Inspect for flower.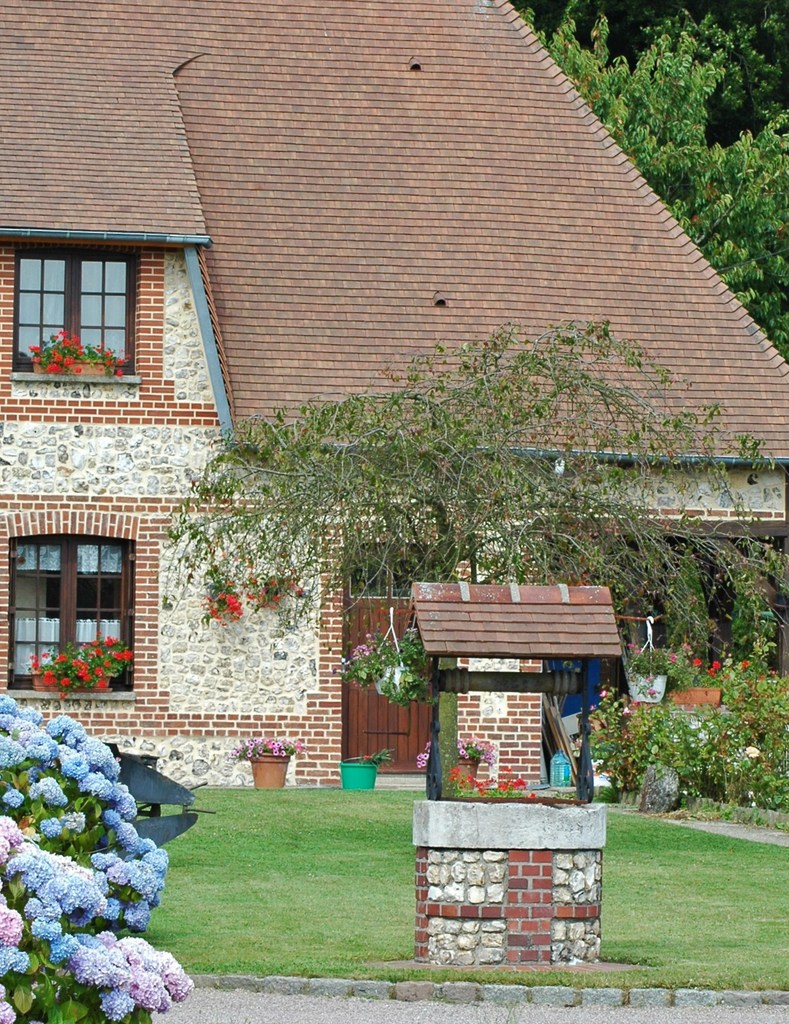
Inspection: locate(644, 673, 653, 682).
